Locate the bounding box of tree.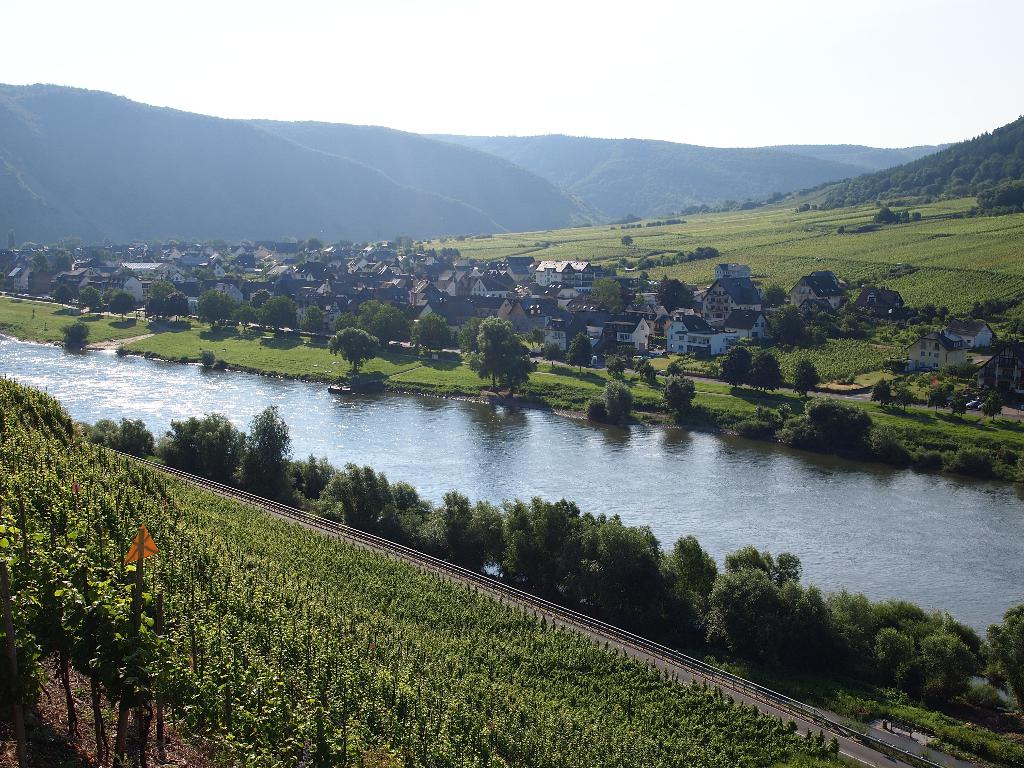
Bounding box: [left=765, top=303, right=808, bottom=349].
